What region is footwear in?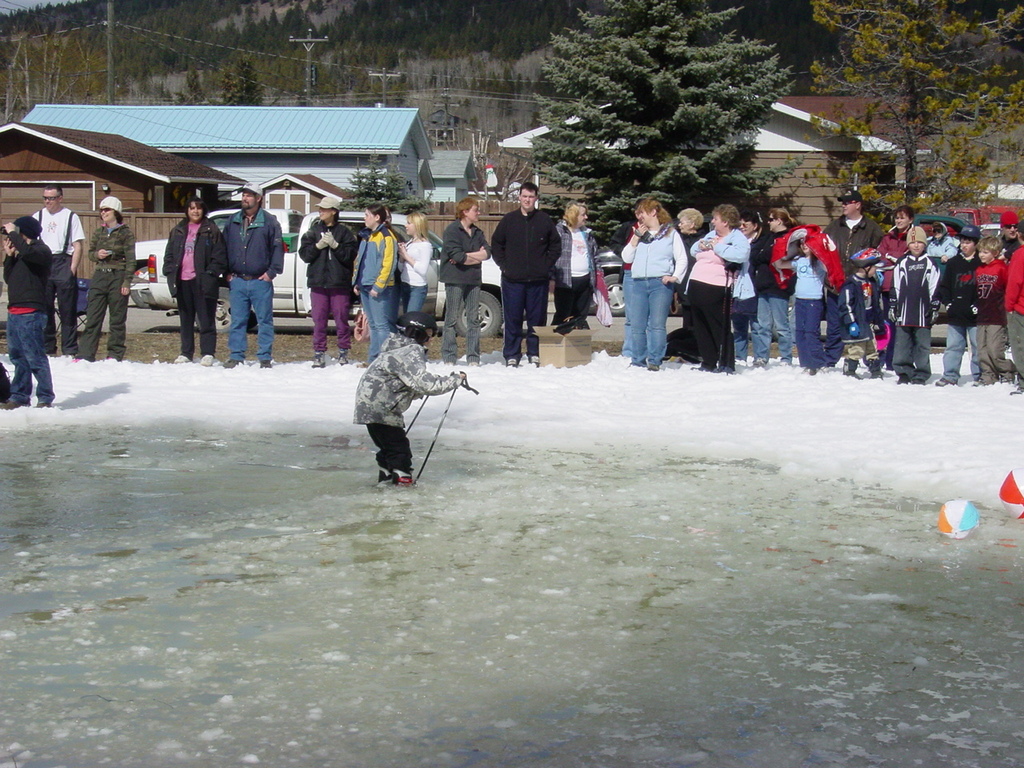
642:362:660:376.
